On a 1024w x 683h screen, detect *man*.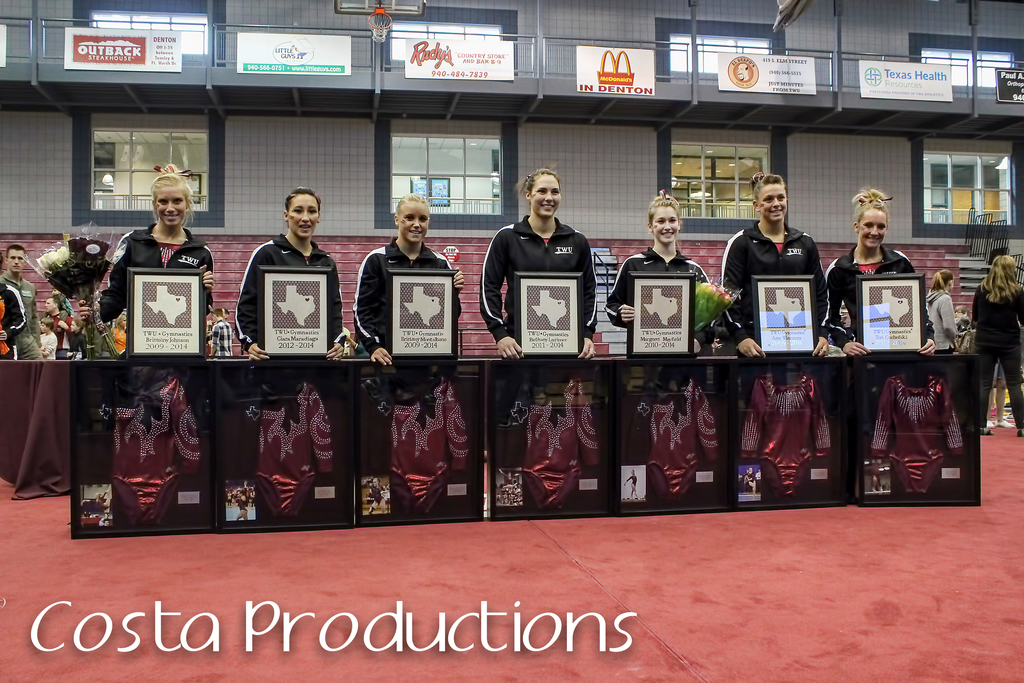
locate(0, 242, 44, 359).
